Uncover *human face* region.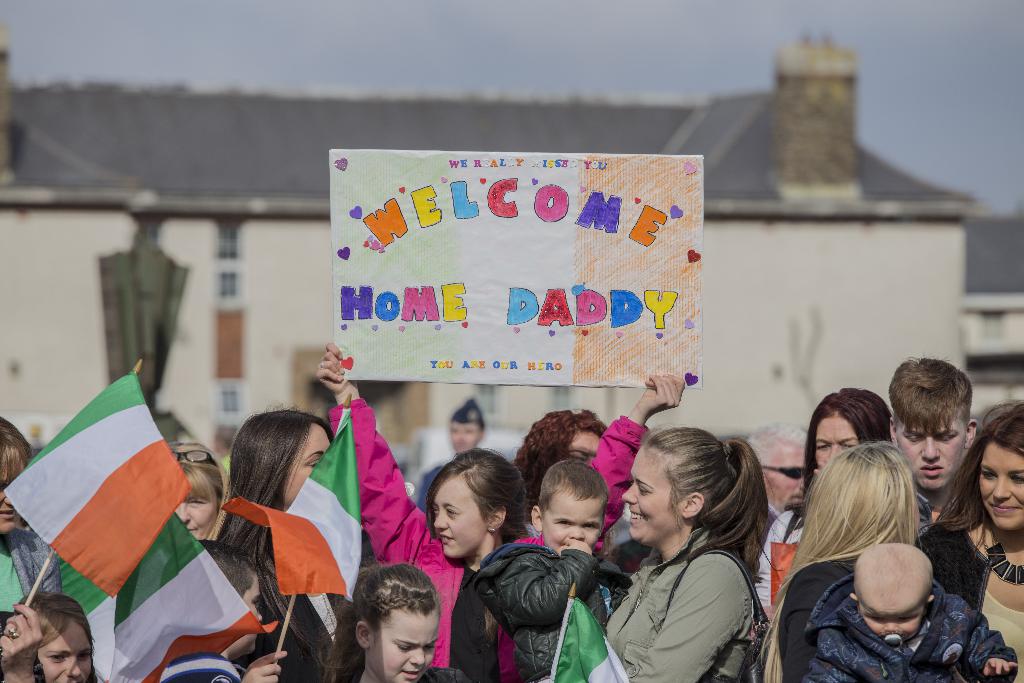
Uncovered: [616,439,688,541].
